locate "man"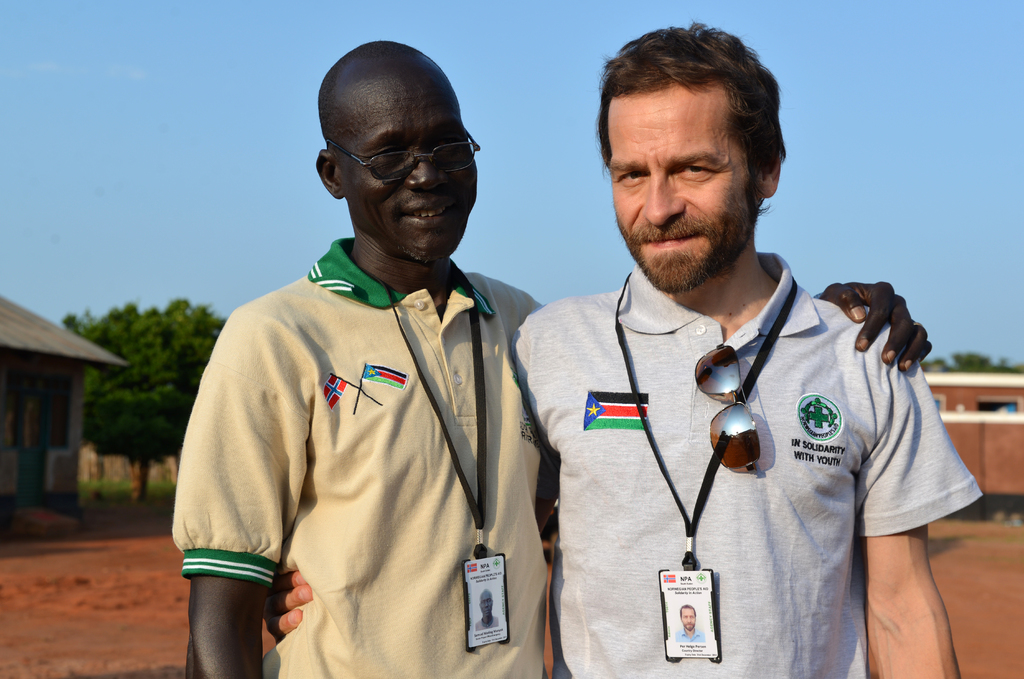
rect(676, 603, 705, 642)
